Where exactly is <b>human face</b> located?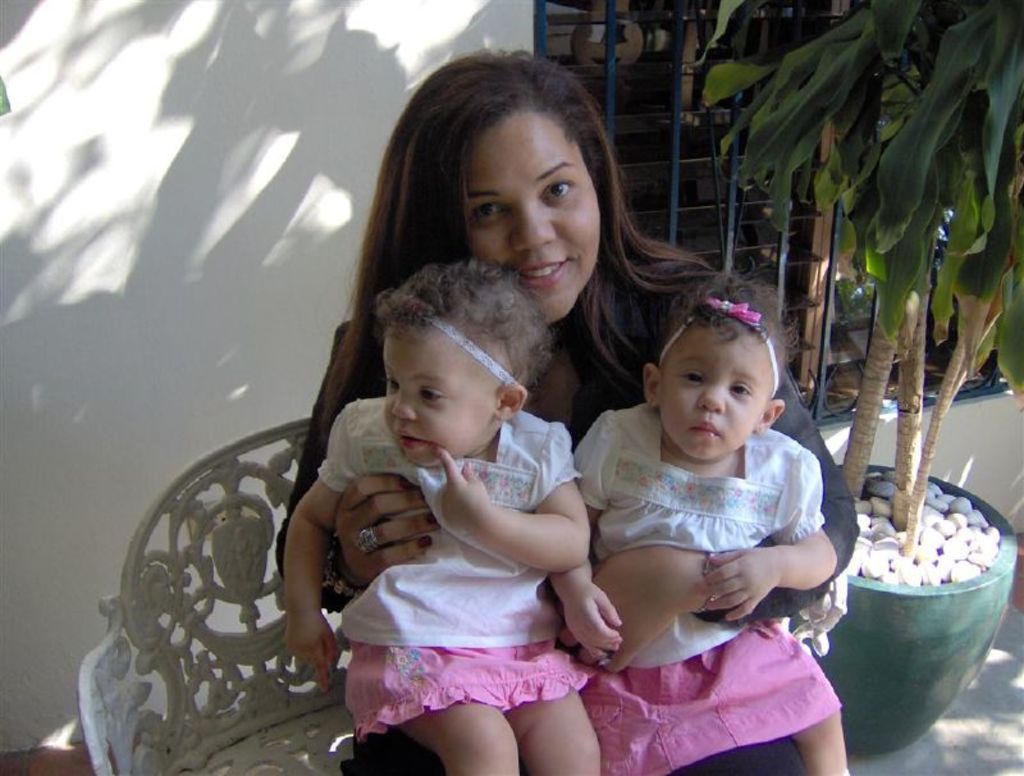
Its bounding box is x1=381 y1=330 x2=497 y2=469.
